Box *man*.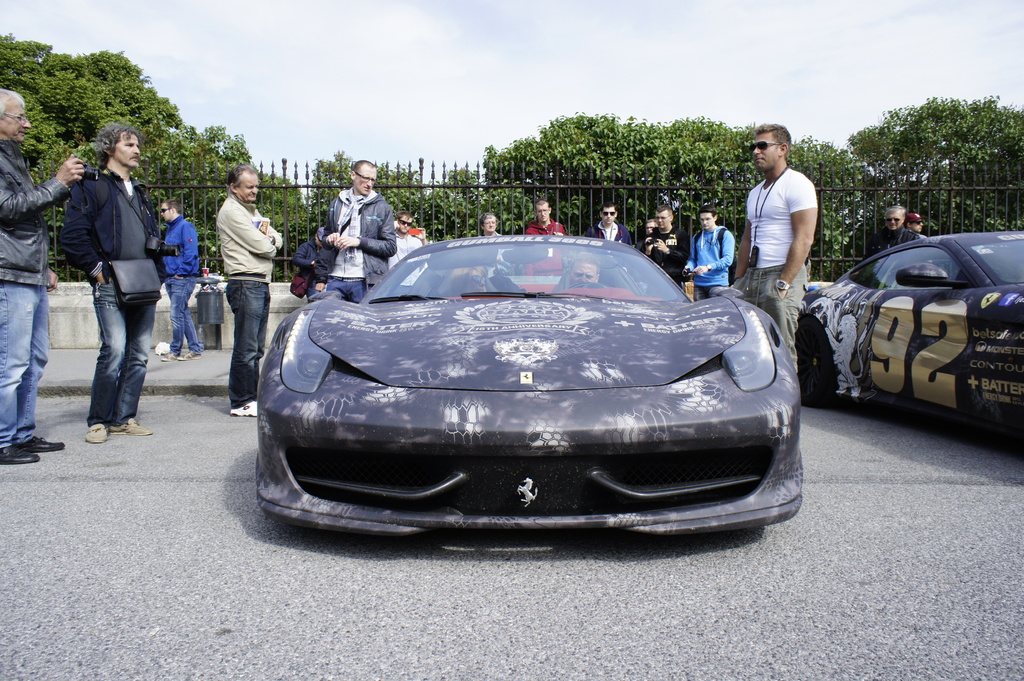
left=211, top=167, right=285, bottom=429.
